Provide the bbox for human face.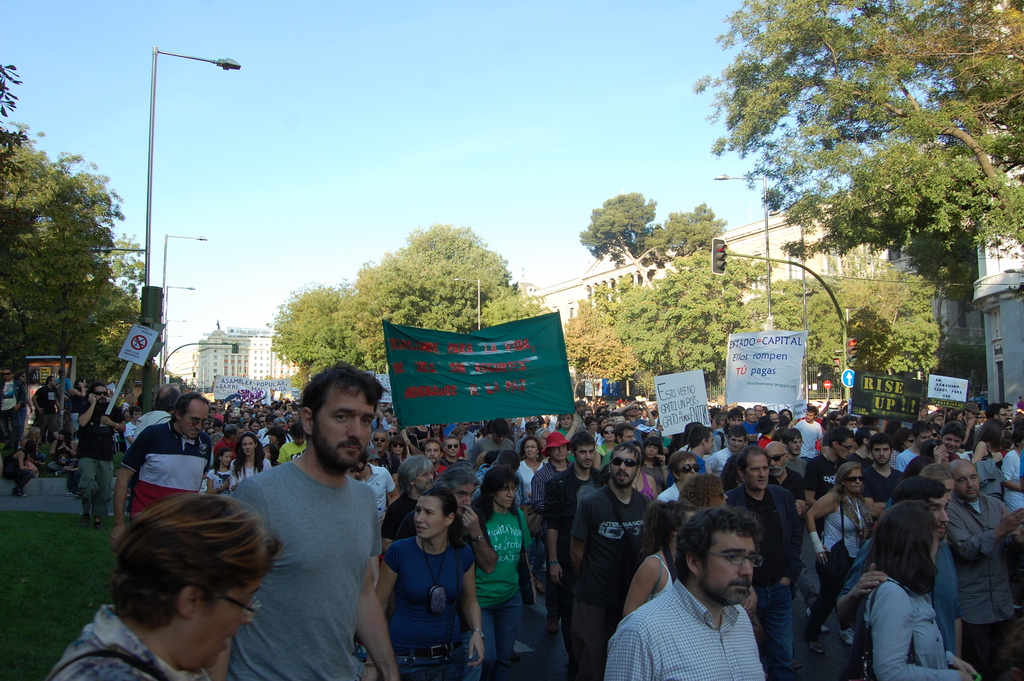
region(220, 452, 232, 464).
